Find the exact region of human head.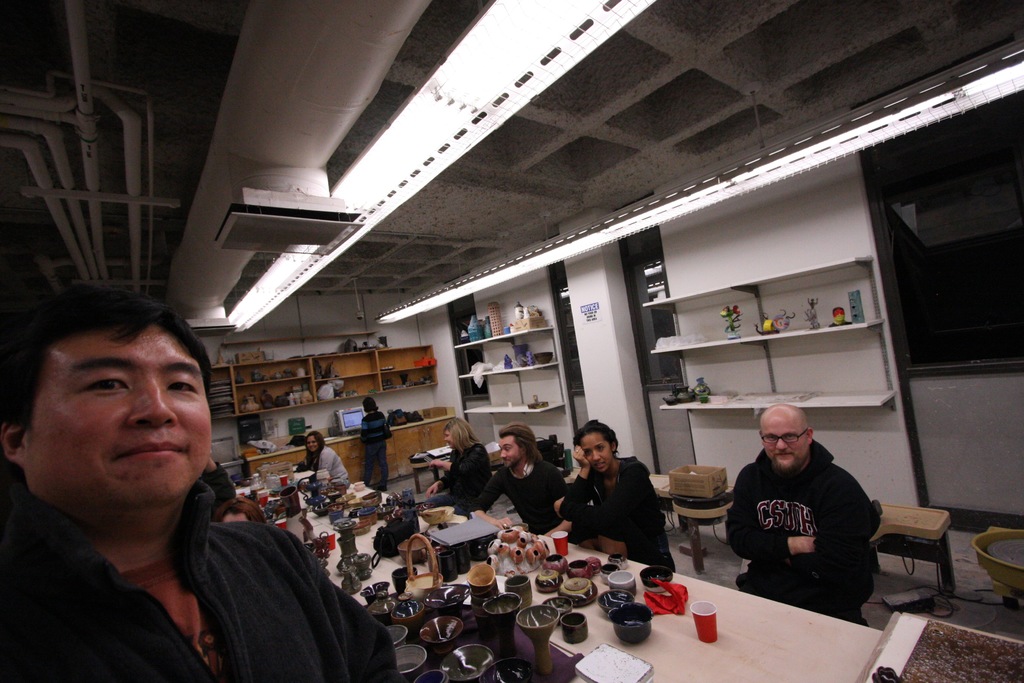
Exact region: Rect(27, 278, 212, 495).
